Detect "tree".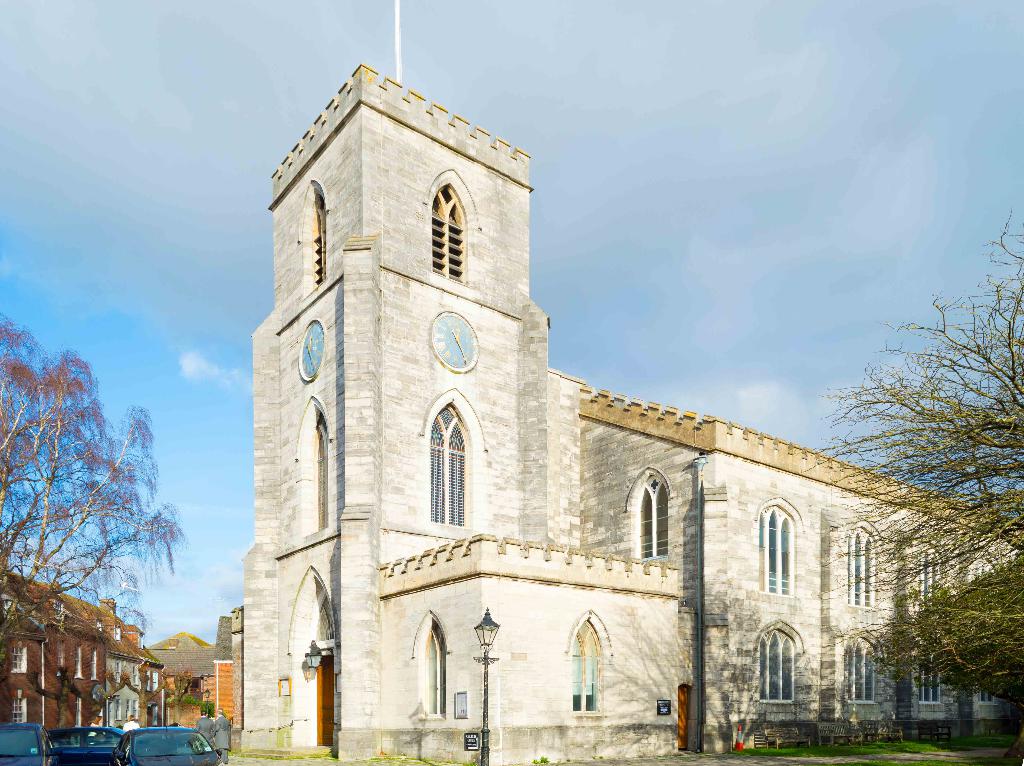
Detected at rect(811, 202, 1023, 714).
